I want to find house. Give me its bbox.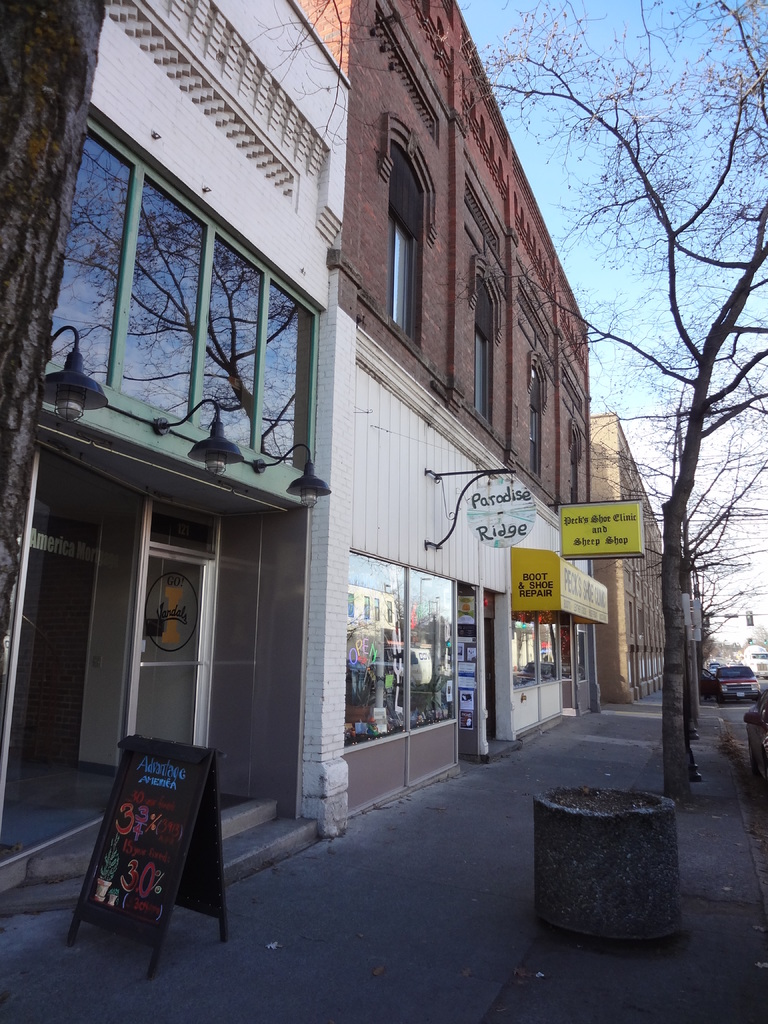
{"x1": 317, "y1": 0, "x2": 589, "y2": 822}.
